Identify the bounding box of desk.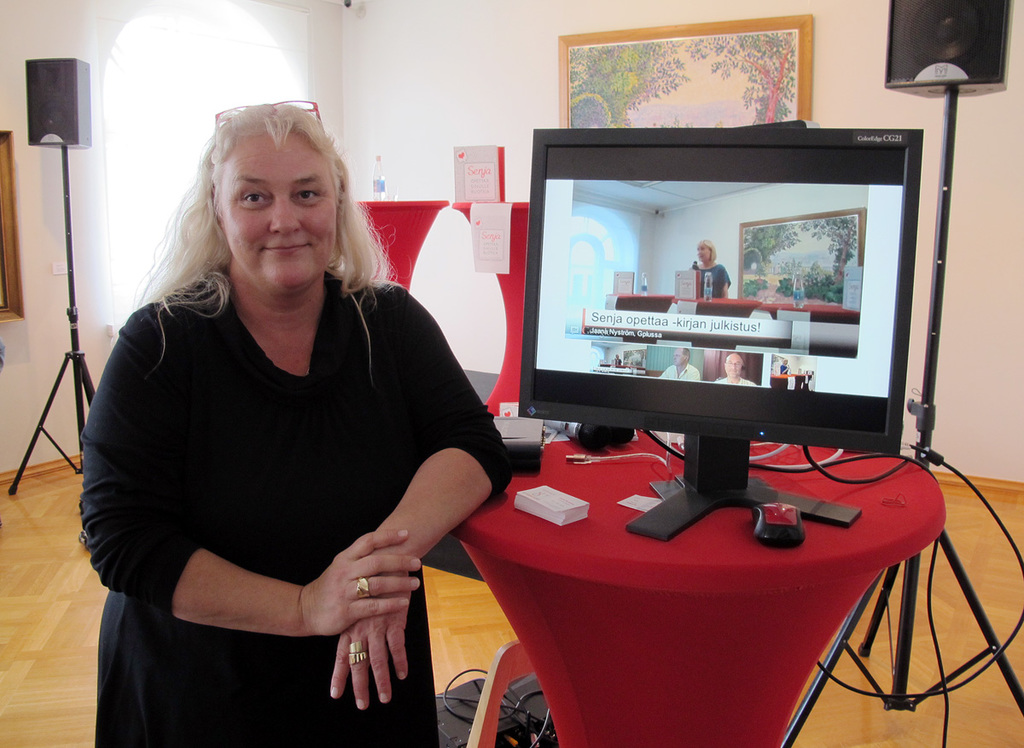
locate(454, 438, 944, 744).
